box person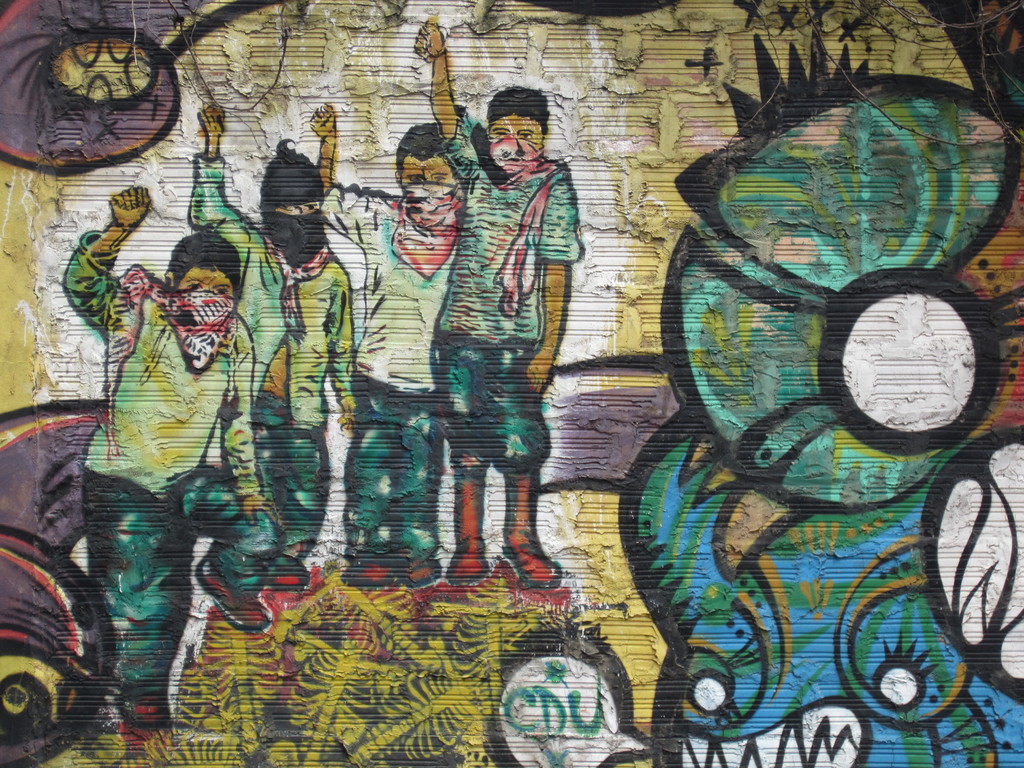
{"x1": 308, "y1": 127, "x2": 474, "y2": 595}
